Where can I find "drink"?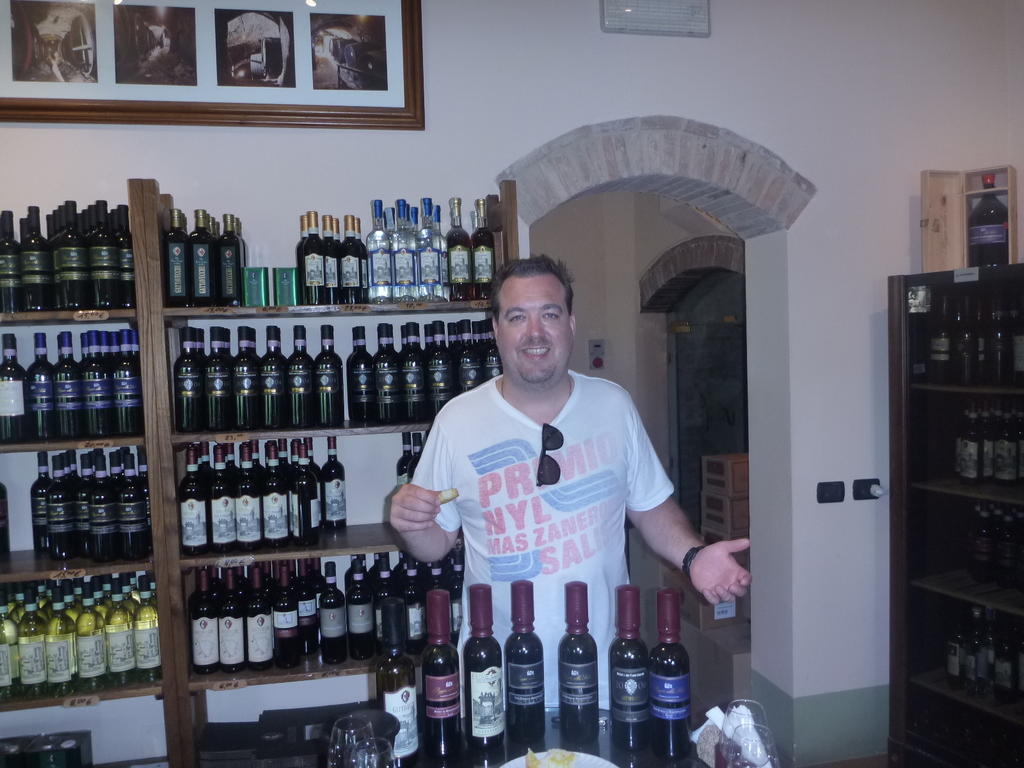
You can find it at (190, 209, 212, 308).
